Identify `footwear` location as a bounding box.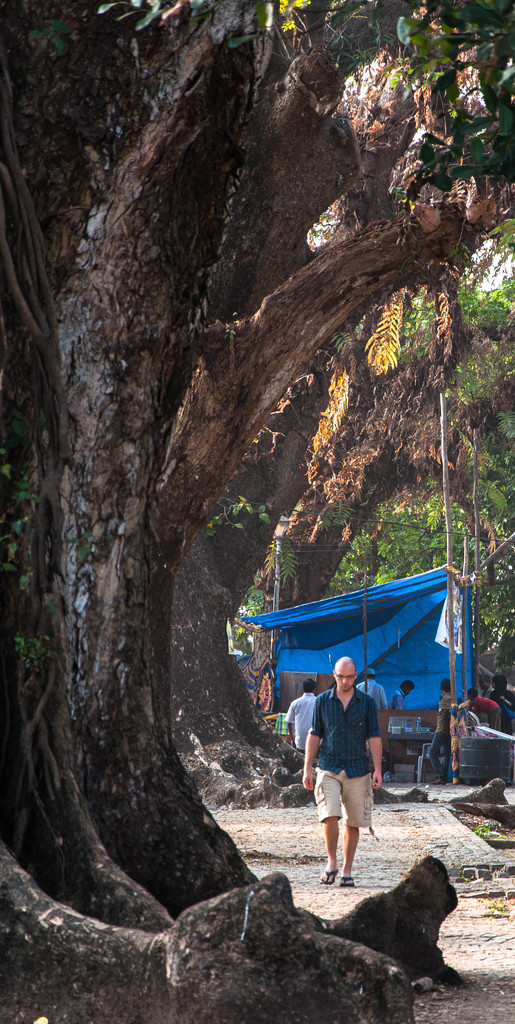
bbox(432, 779, 448, 784).
